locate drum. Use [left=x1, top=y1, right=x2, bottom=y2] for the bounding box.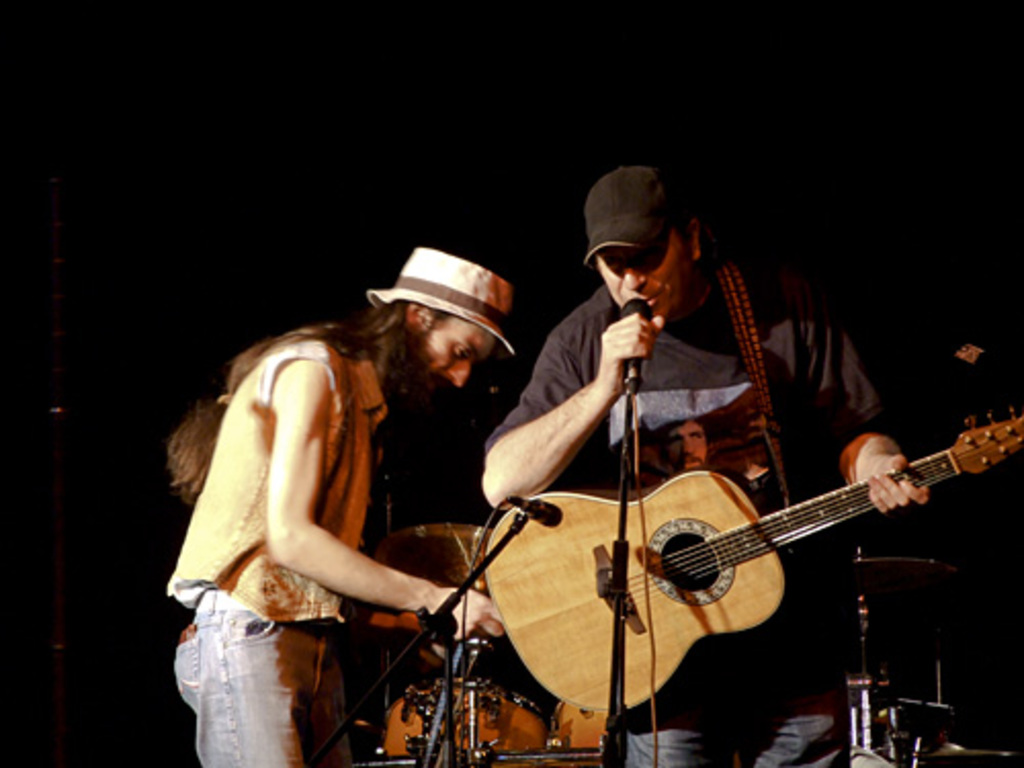
[left=383, top=672, right=557, bottom=766].
